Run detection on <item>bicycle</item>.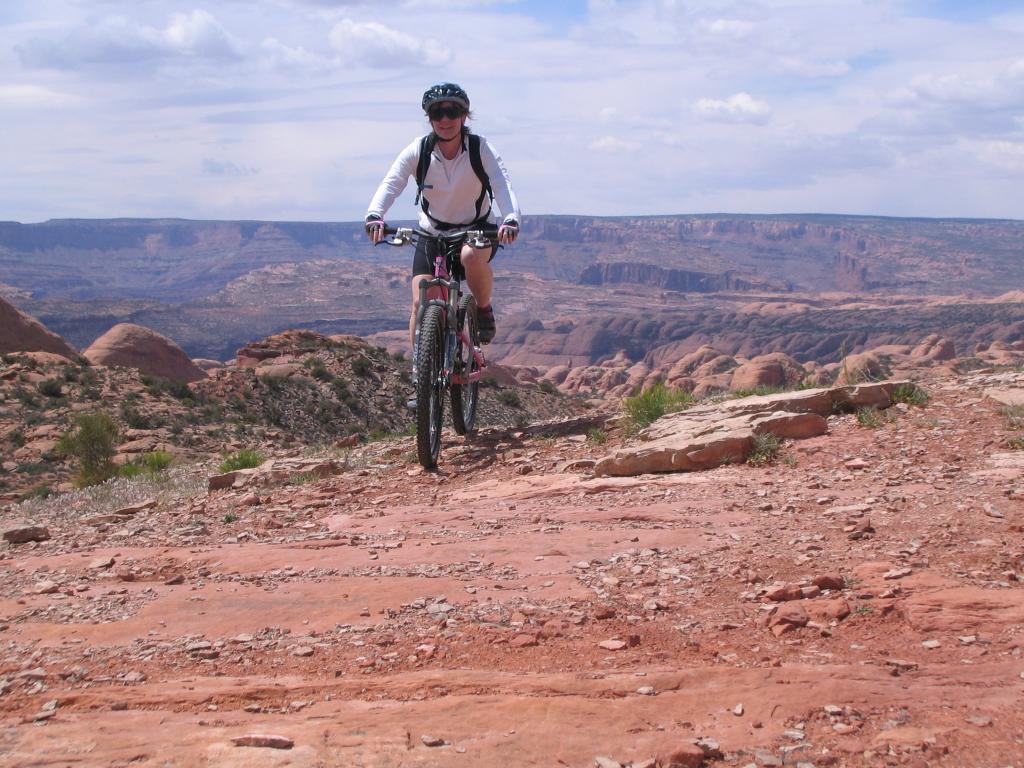
Result: <bbox>367, 221, 516, 465</bbox>.
